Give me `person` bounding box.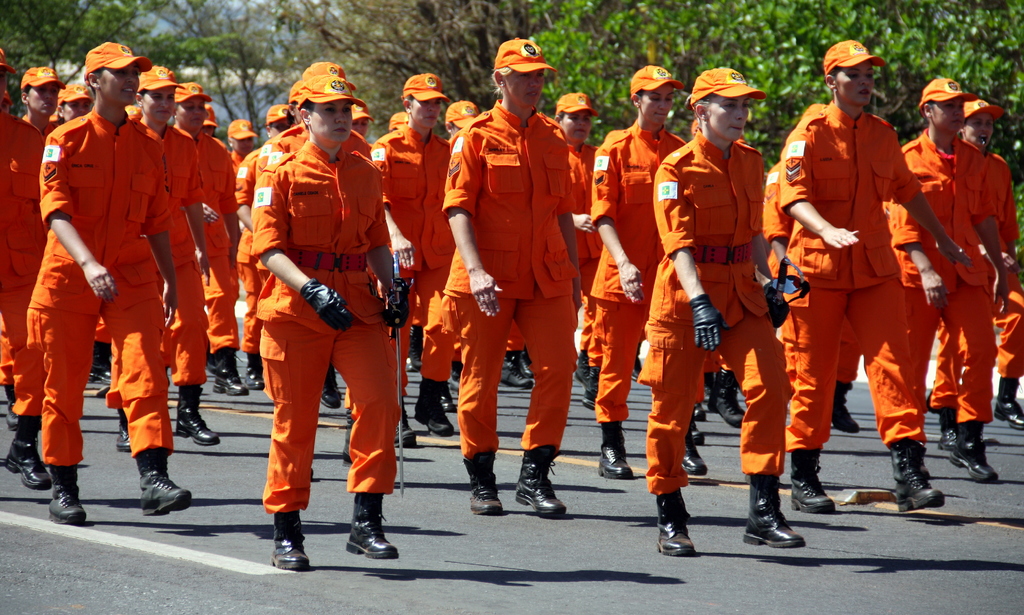
579/41/715/466.
